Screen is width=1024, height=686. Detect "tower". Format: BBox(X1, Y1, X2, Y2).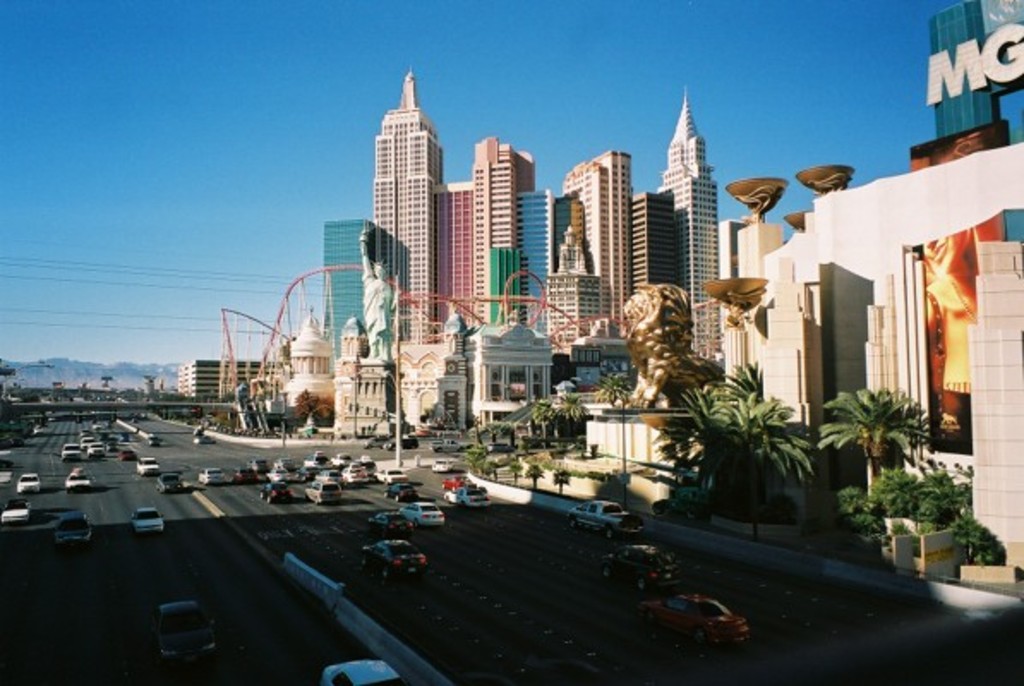
BBox(465, 137, 552, 326).
